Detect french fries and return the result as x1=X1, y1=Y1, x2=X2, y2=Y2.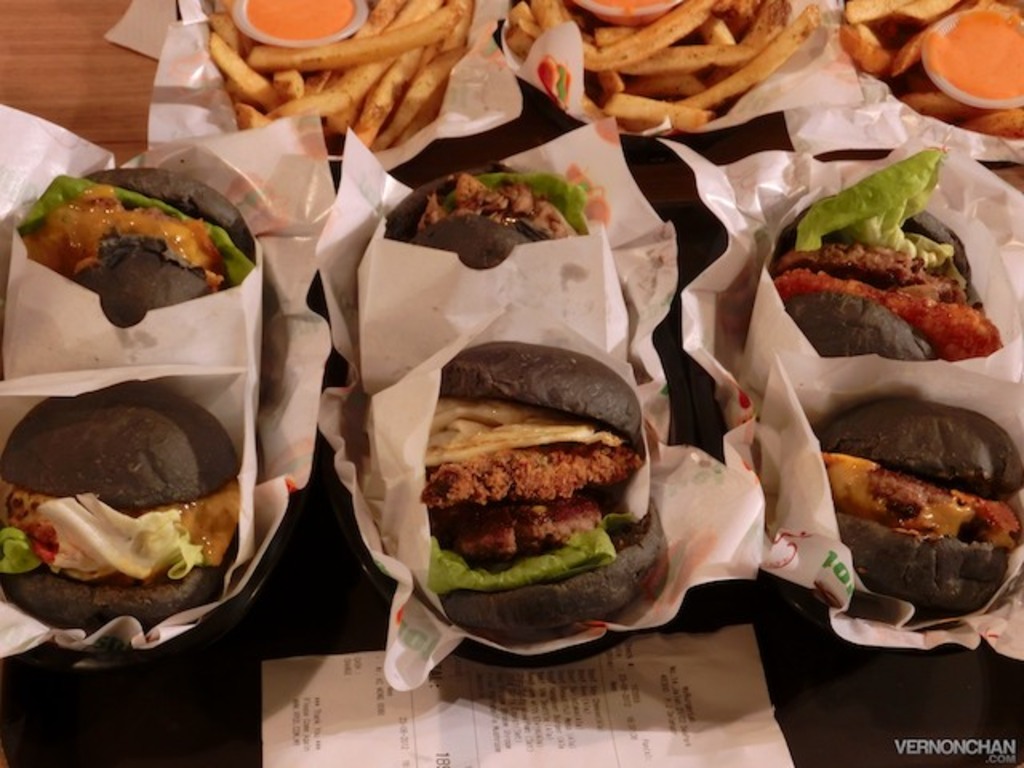
x1=576, y1=26, x2=619, y2=101.
